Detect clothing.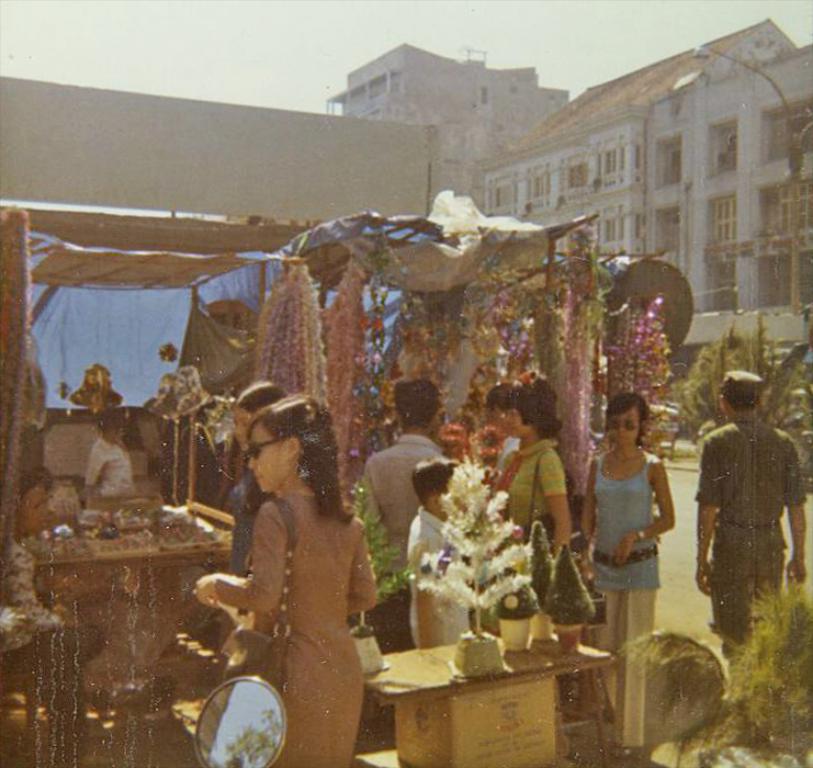
Detected at box=[83, 432, 140, 506].
